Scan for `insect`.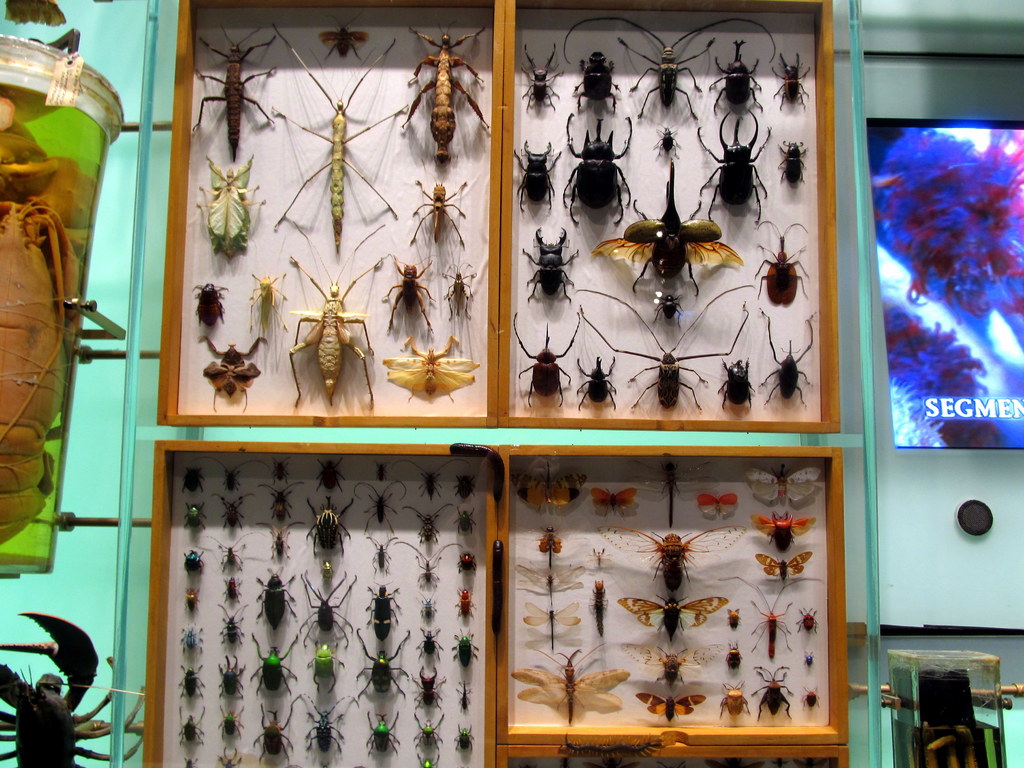
Scan result: [590,547,614,564].
